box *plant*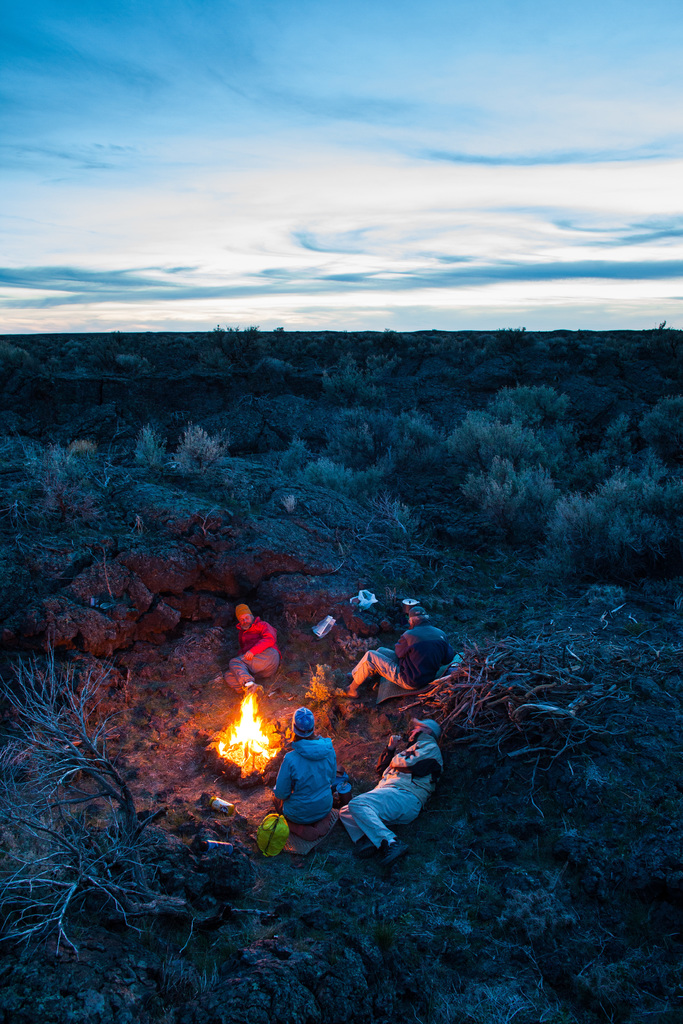
[169, 419, 232, 476]
